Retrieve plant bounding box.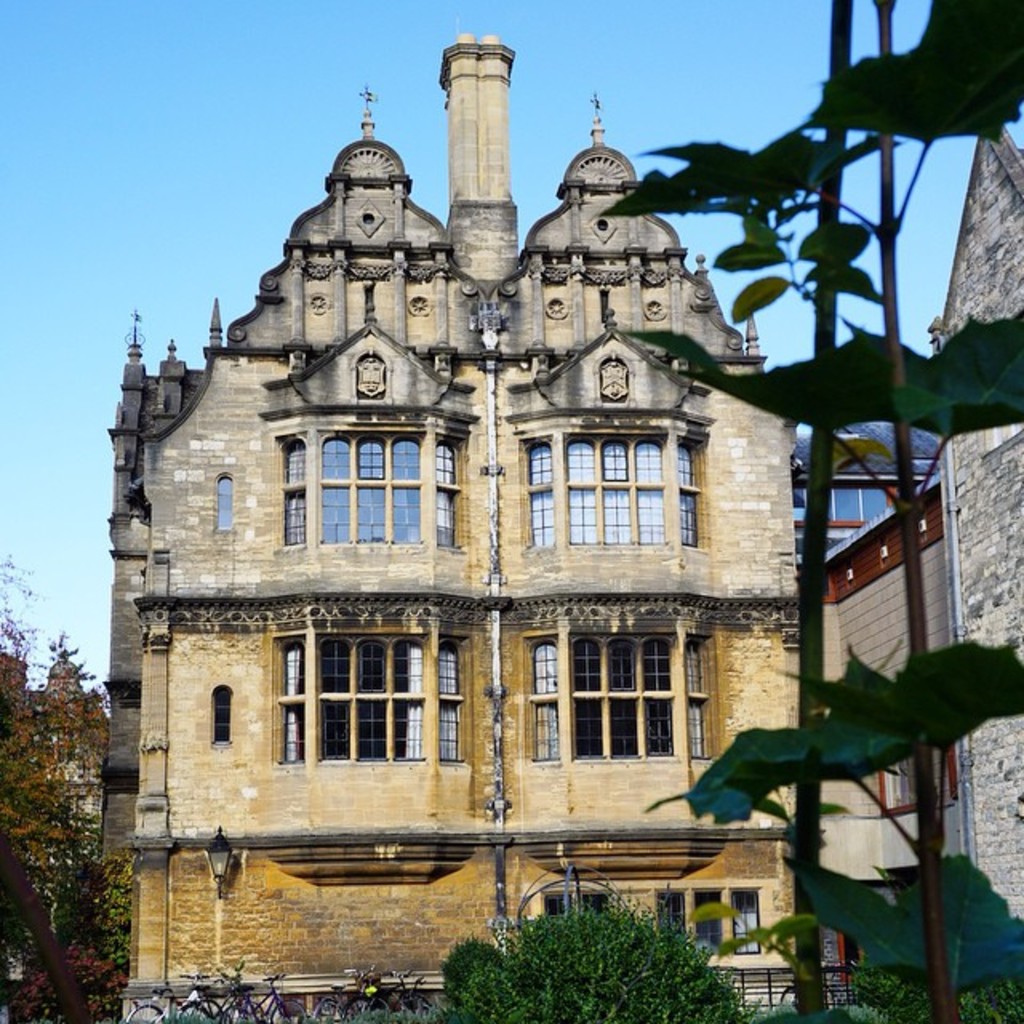
Bounding box: (851,944,1022,1022).
